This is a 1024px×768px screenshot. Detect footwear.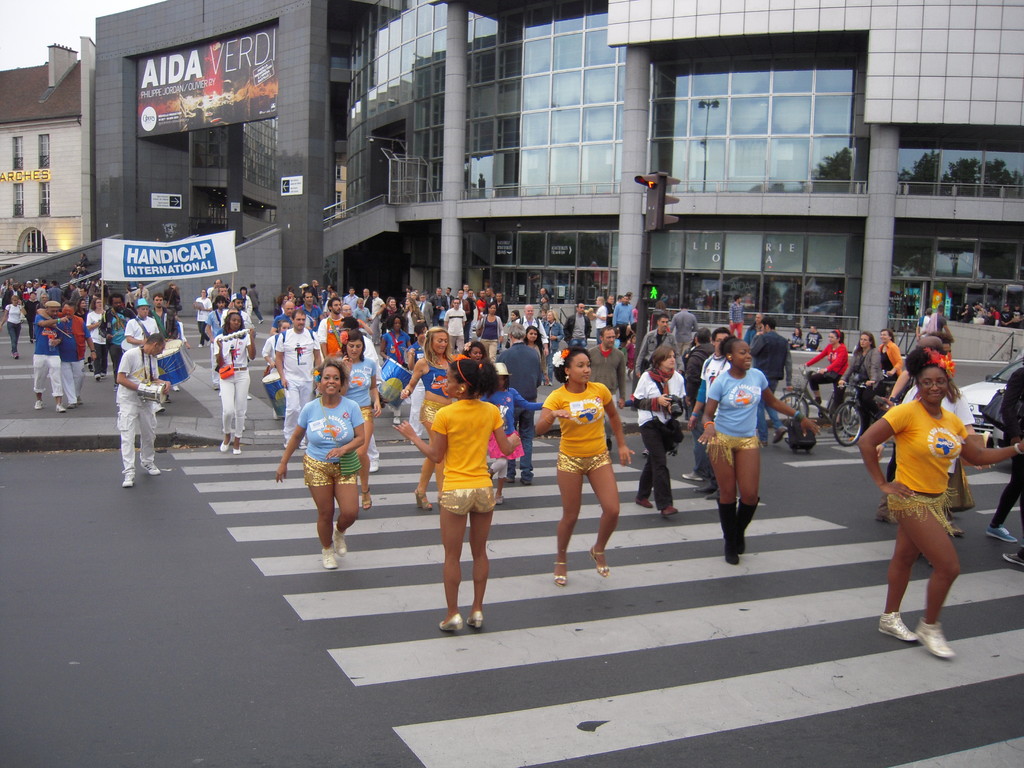
<region>943, 511, 965, 536</region>.
